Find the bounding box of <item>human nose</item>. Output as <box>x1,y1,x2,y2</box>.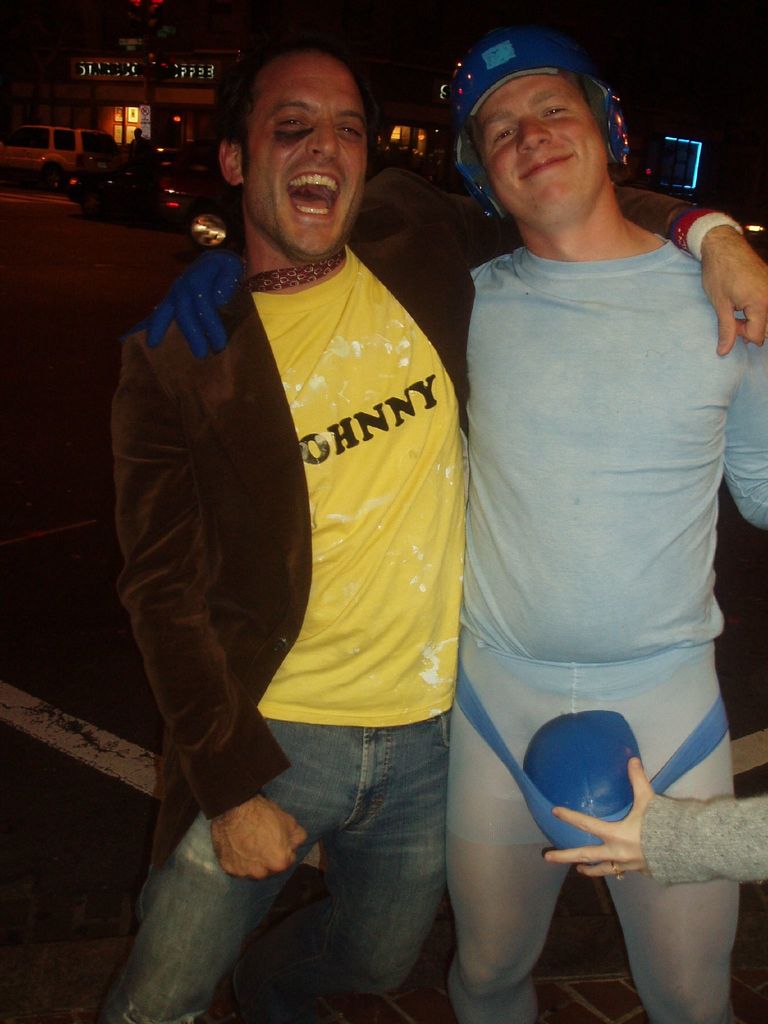
<box>311,116,339,164</box>.
